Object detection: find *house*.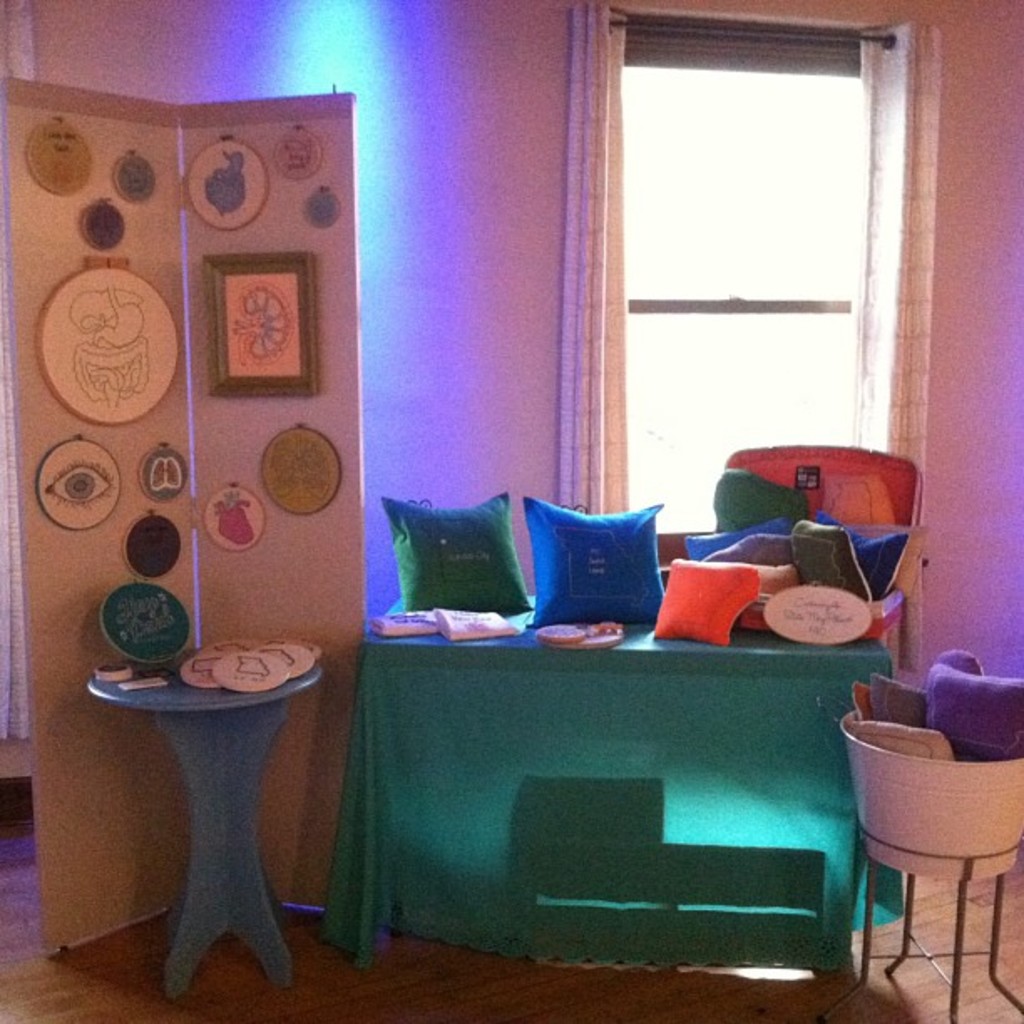
detection(2, 0, 1022, 1022).
